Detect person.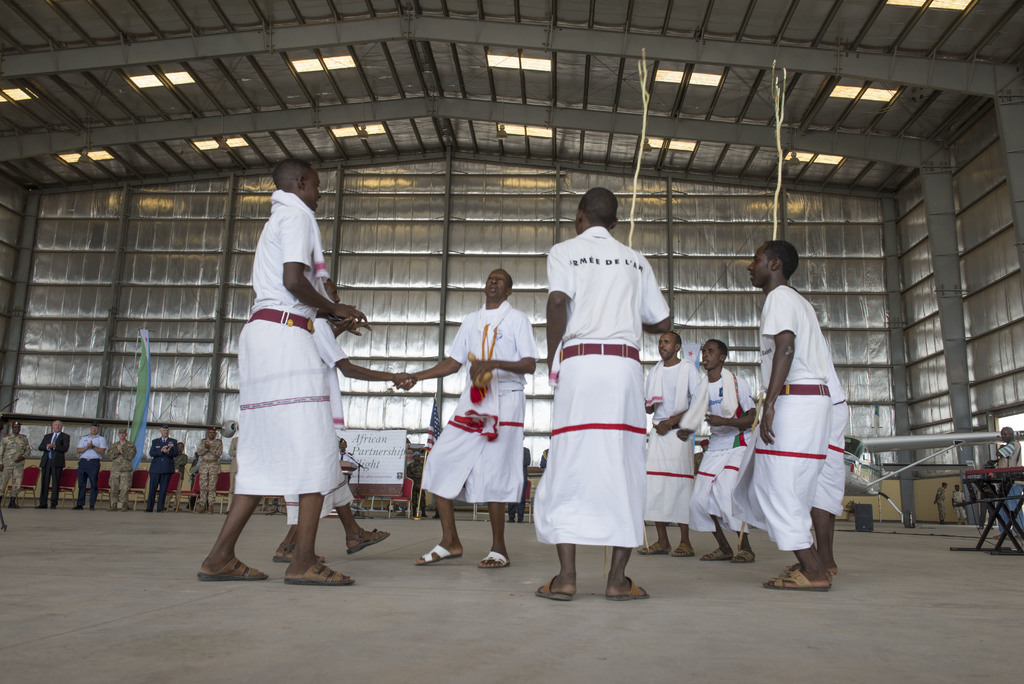
Detected at l=529, t=183, r=671, b=596.
